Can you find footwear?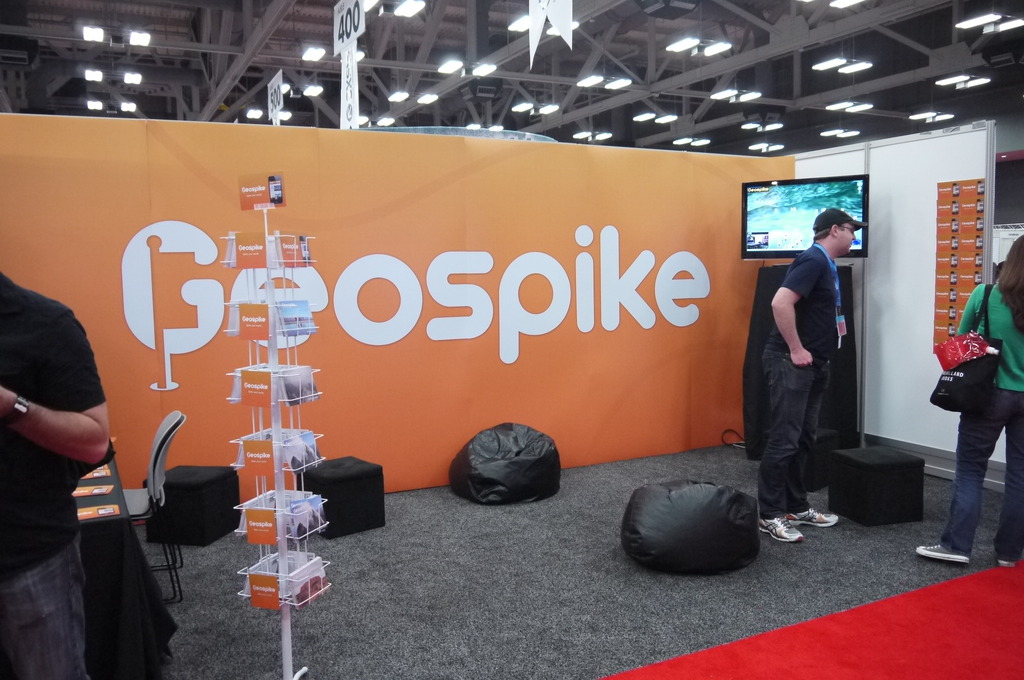
Yes, bounding box: rect(987, 559, 1011, 565).
